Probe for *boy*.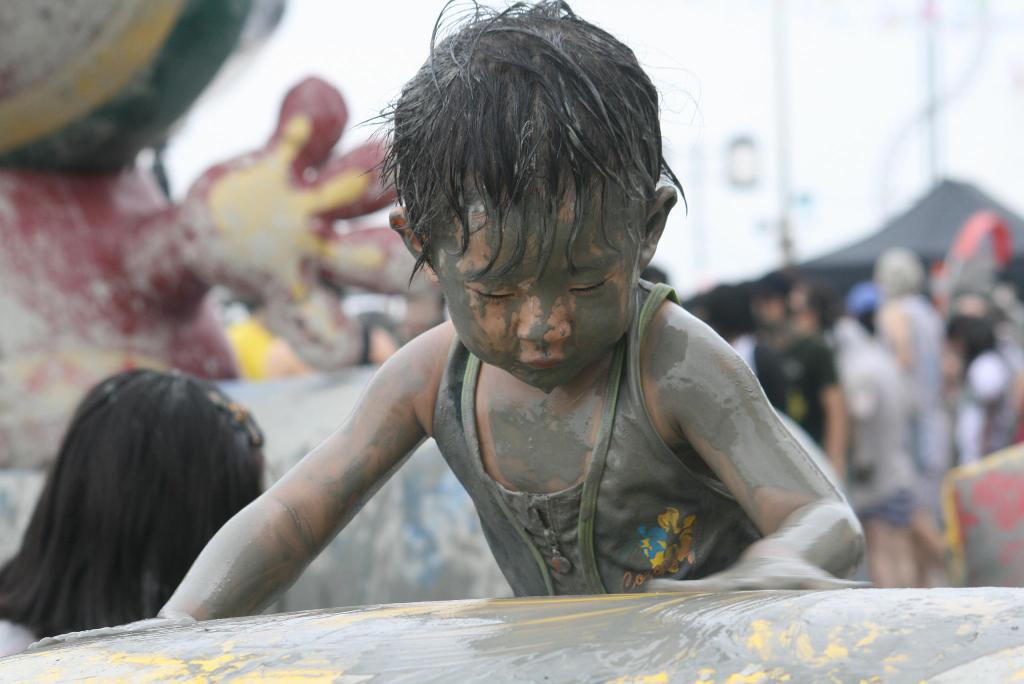
Probe result: <box>150,22,841,619</box>.
